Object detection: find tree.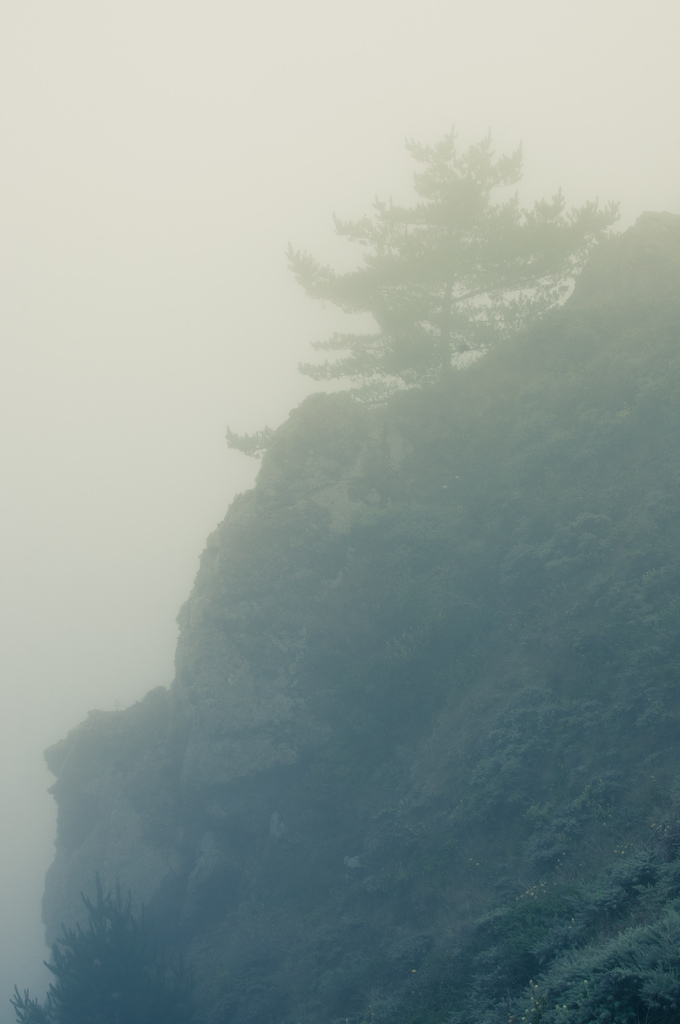
(255,131,603,417).
